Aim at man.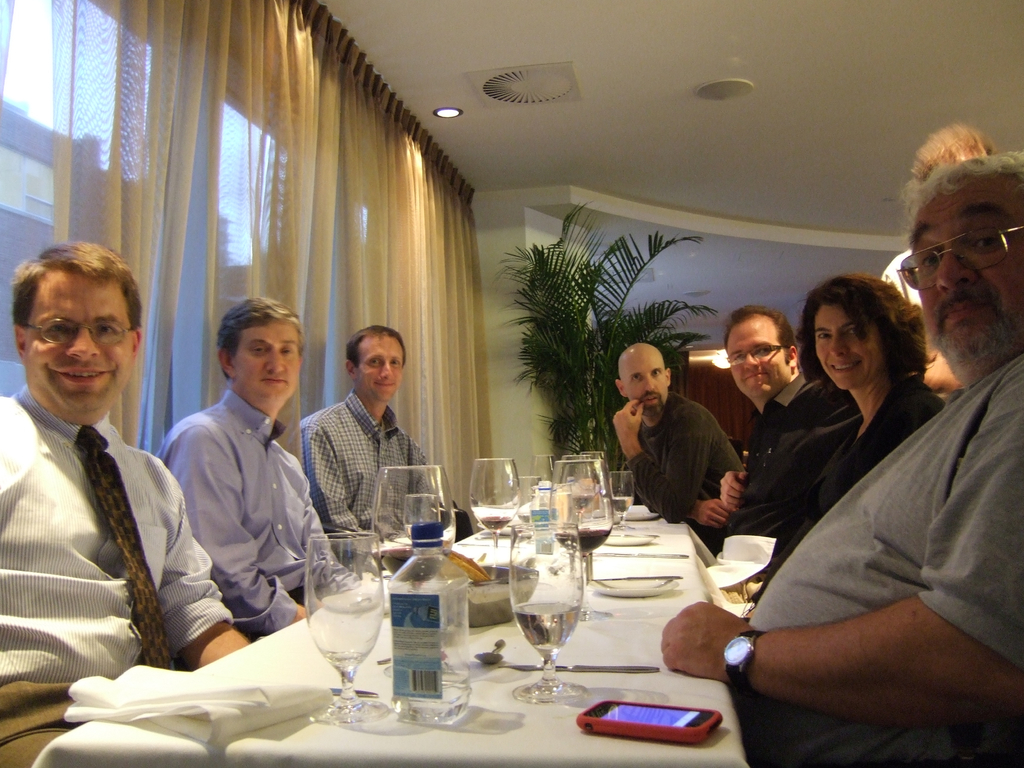
Aimed at box=[717, 304, 867, 563].
